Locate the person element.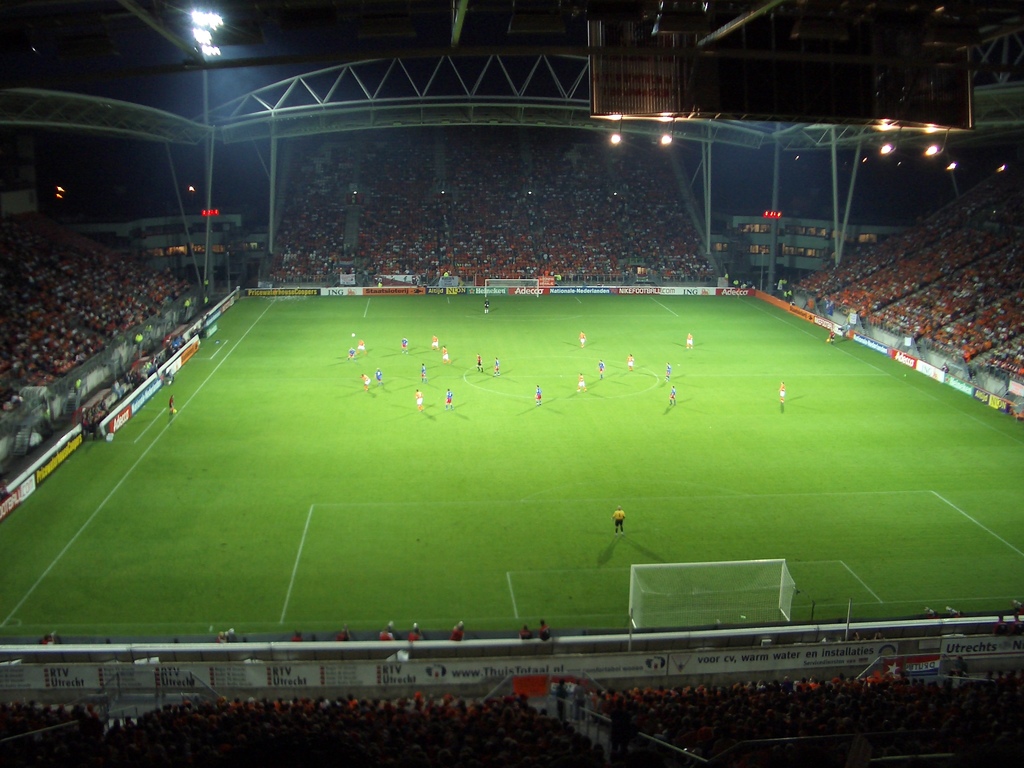
Element bbox: locate(479, 352, 486, 373).
